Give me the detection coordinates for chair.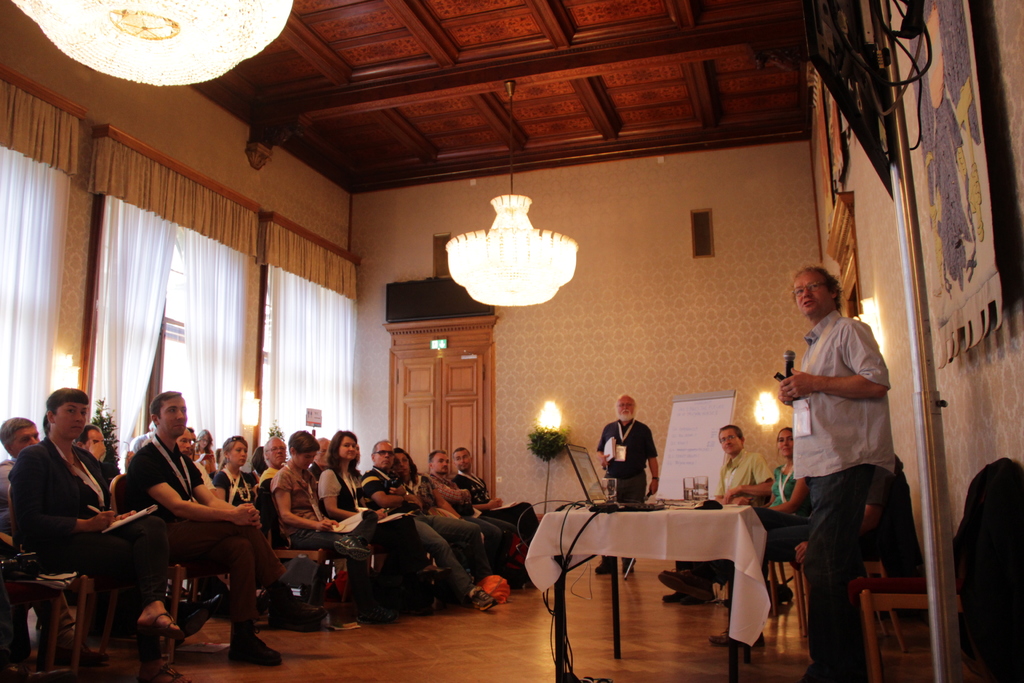
x1=1 y1=472 x2=185 y2=673.
